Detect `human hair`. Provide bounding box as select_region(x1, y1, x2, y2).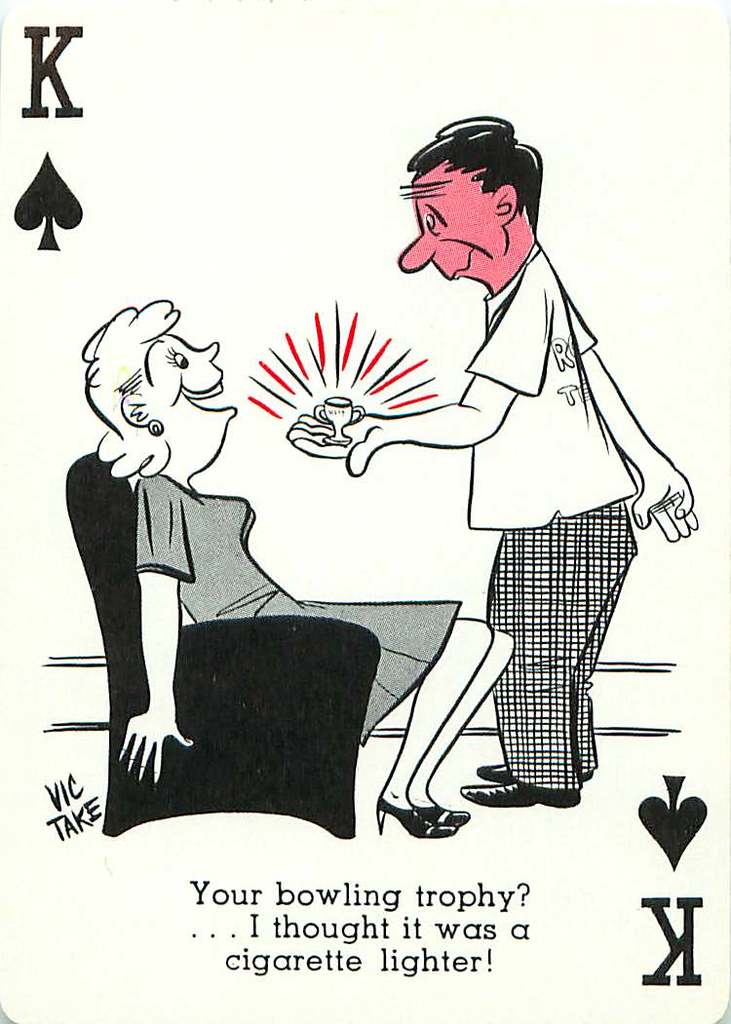
select_region(76, 299, 178, 476).
